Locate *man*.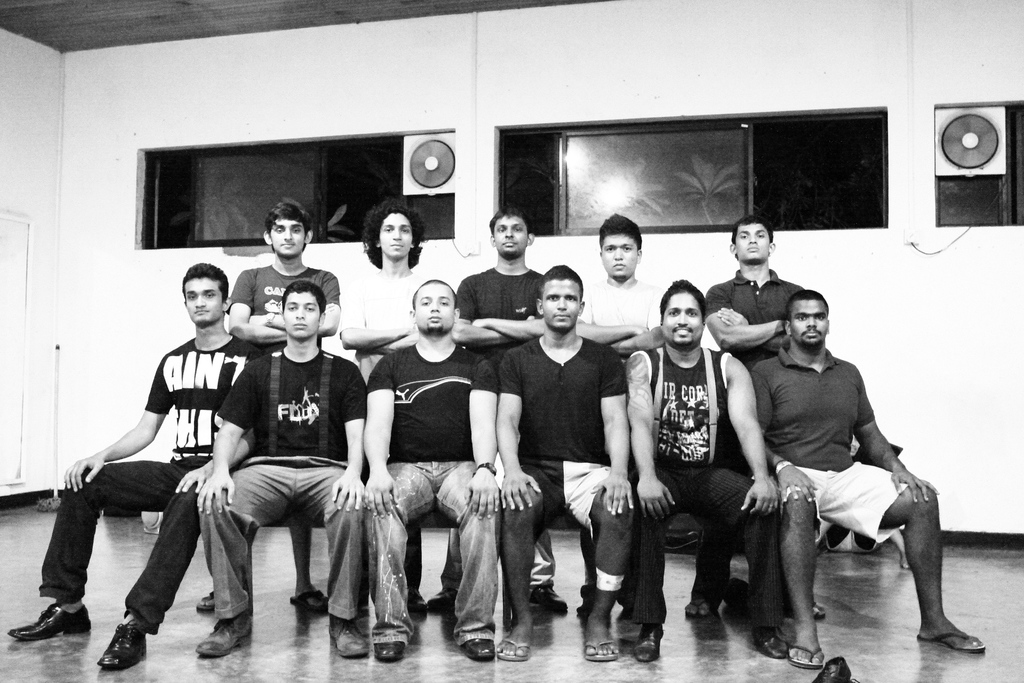
Bounding box: [194,282,367,659].
